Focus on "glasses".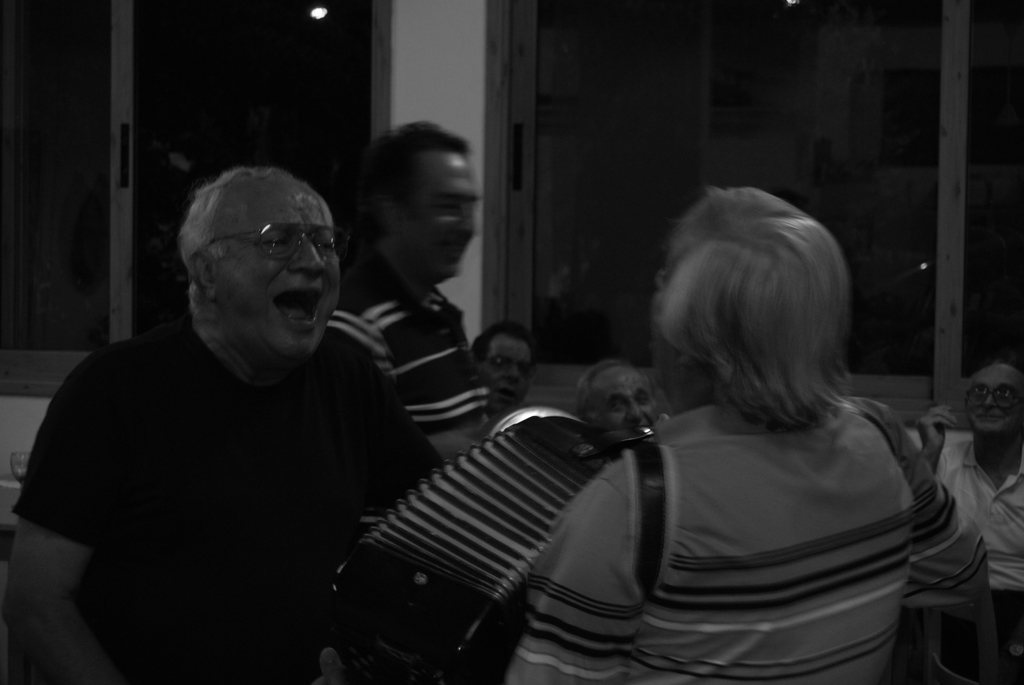
Focused at bbox=[958, 381, 1022, 409].
